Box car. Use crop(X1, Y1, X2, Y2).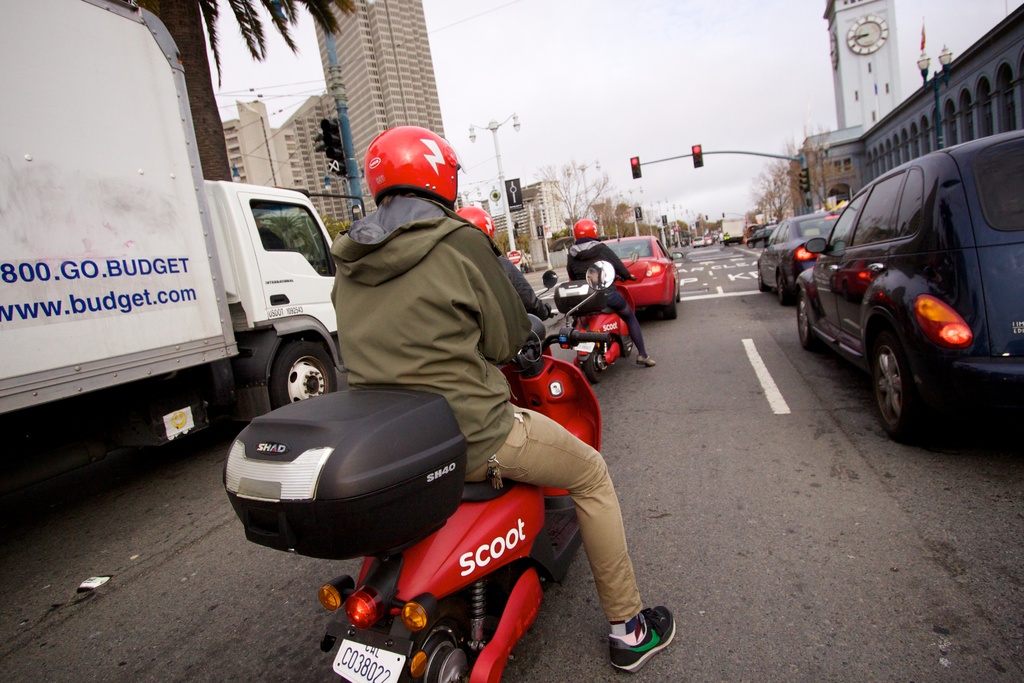
crop(599, 218, 684, 319).
